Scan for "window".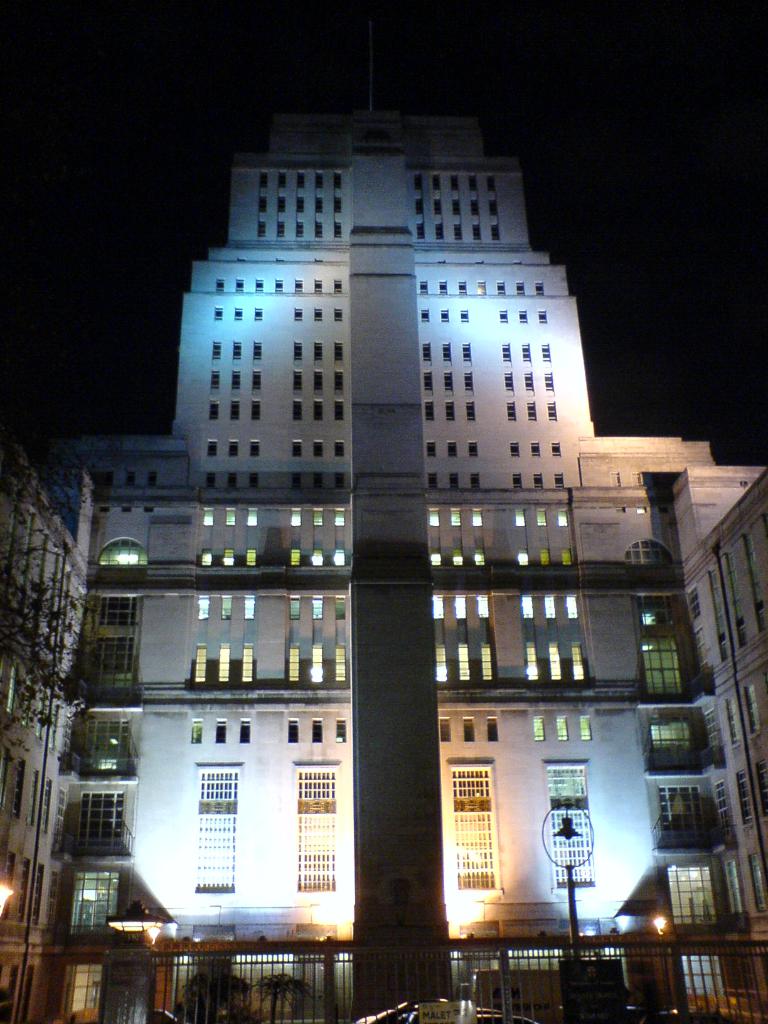
Scan result: 221/594/234/620.
